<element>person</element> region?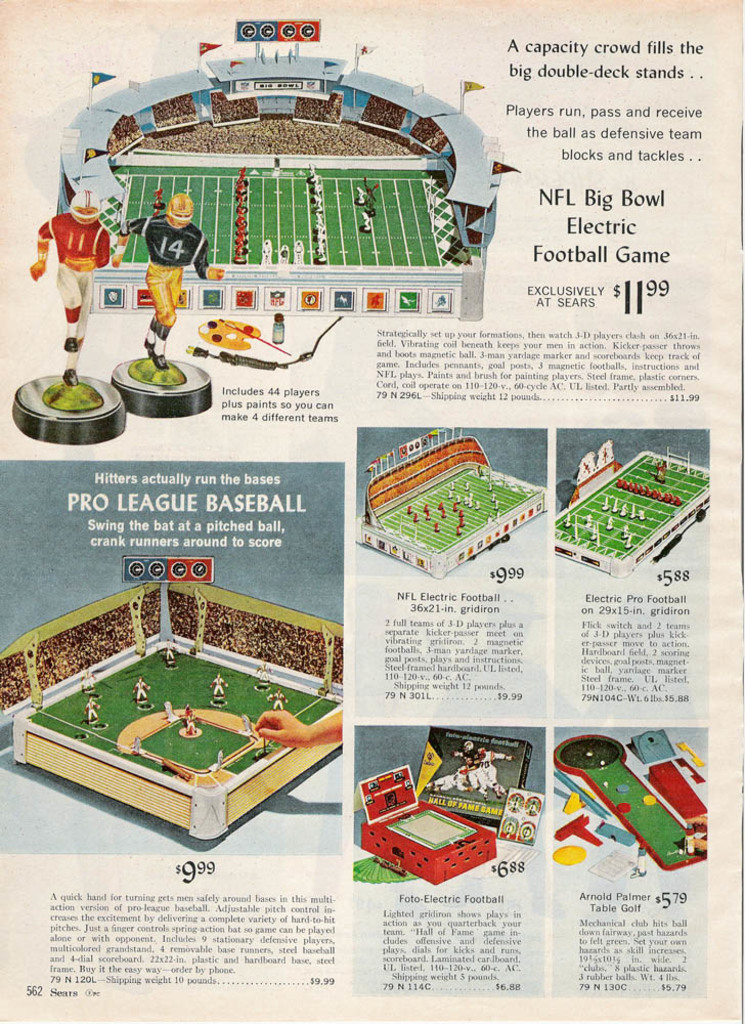
453/740/507/806
